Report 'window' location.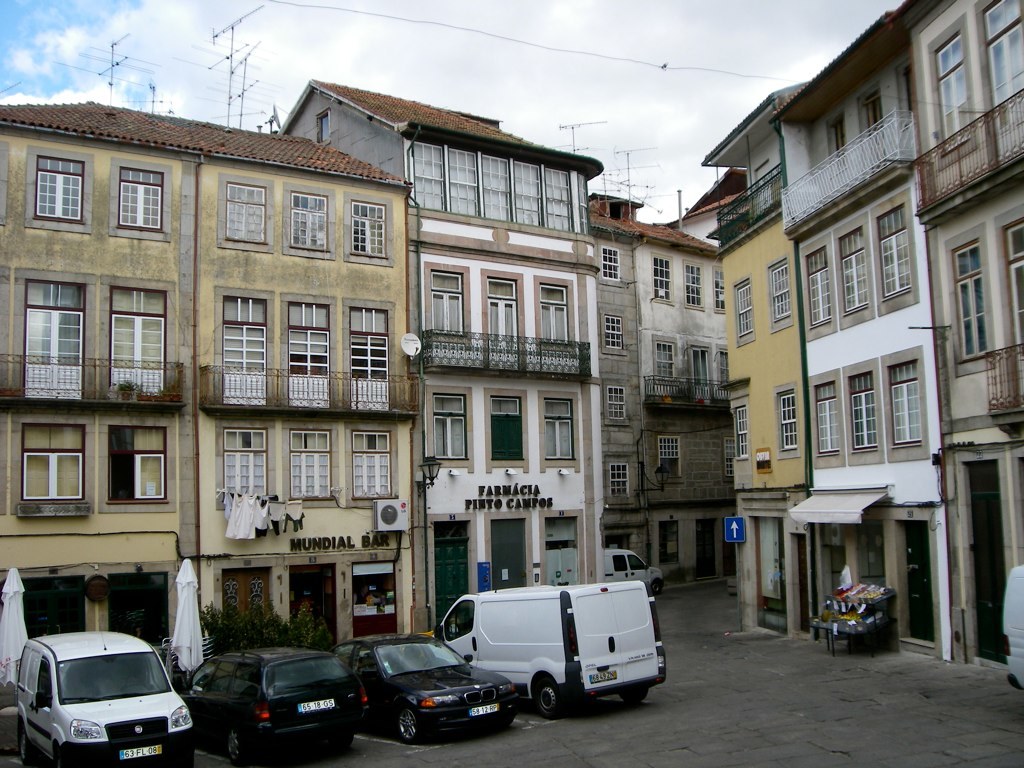
Report: <box>801,232,837,345</box>.
